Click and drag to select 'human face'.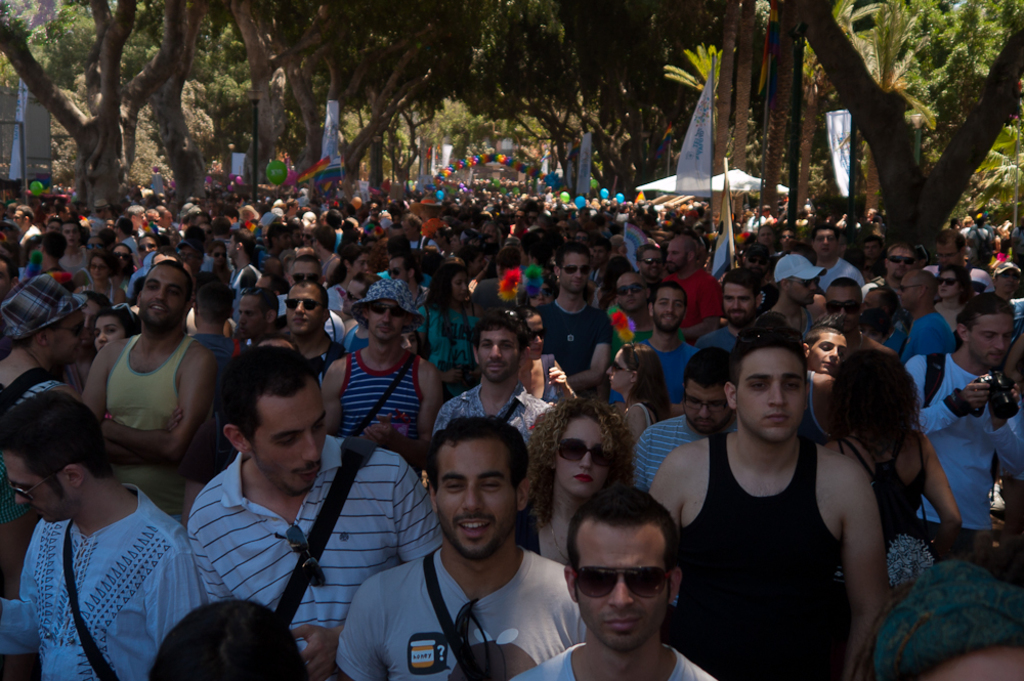
Selection: bbox(475, 326, 517, 384).
